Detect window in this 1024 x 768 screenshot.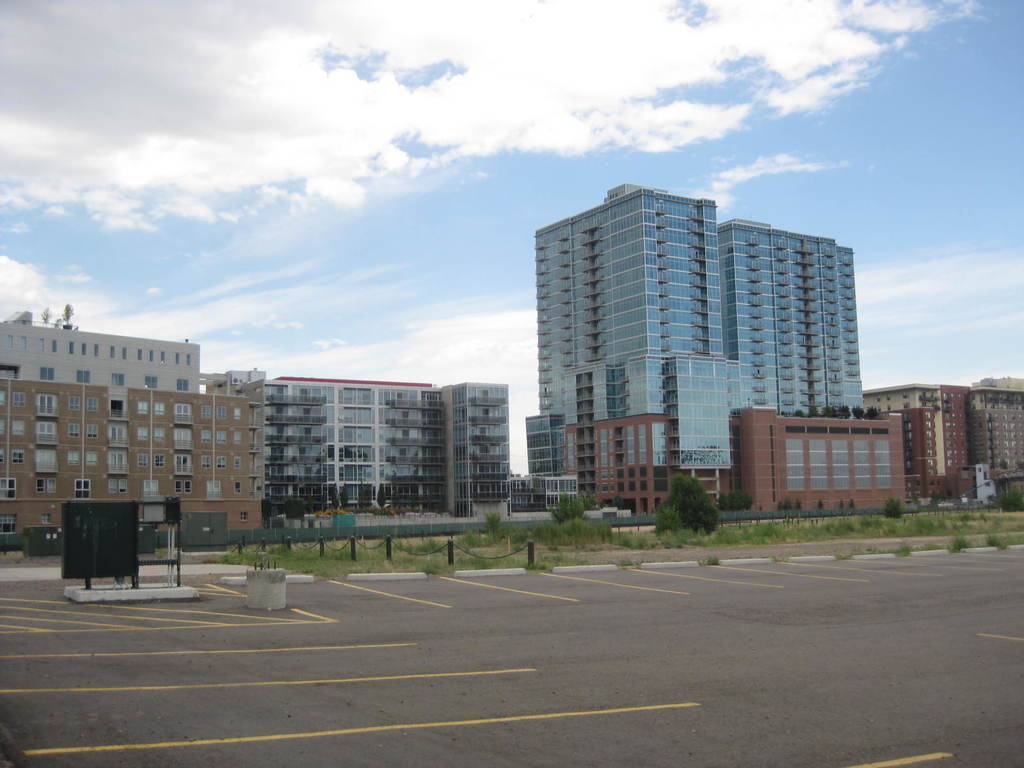
Detection: [x1=218, y1=405, x2=224, y2=420].
